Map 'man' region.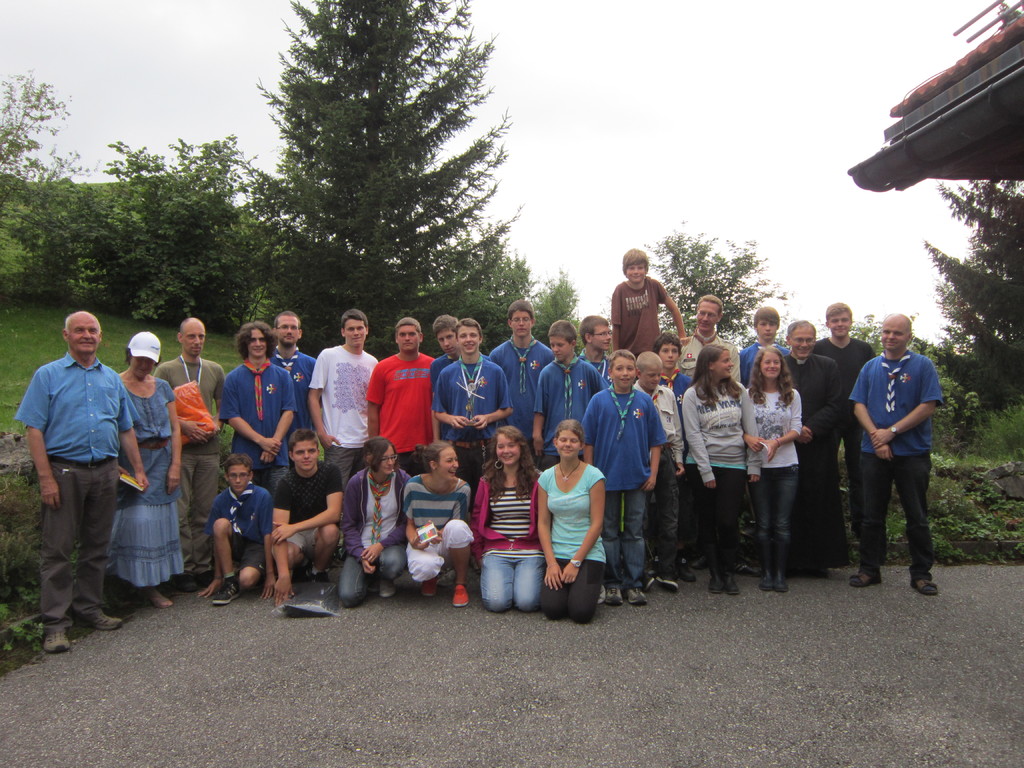
Mapped to x1=784, y1=320, x2=842, y2=574.
